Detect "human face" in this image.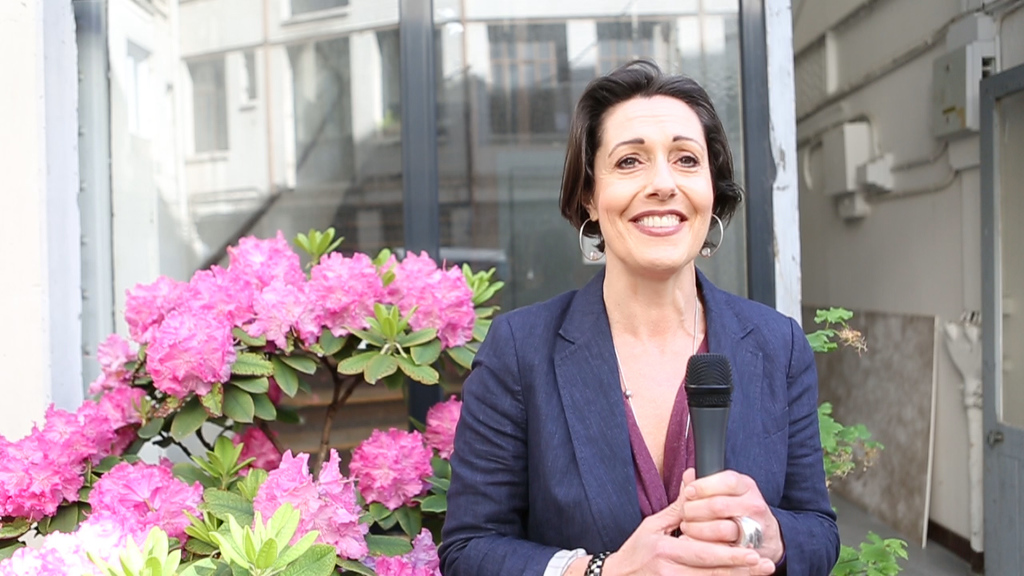
Detection: <bbox>602, 98, 708, 268</bbox>.
